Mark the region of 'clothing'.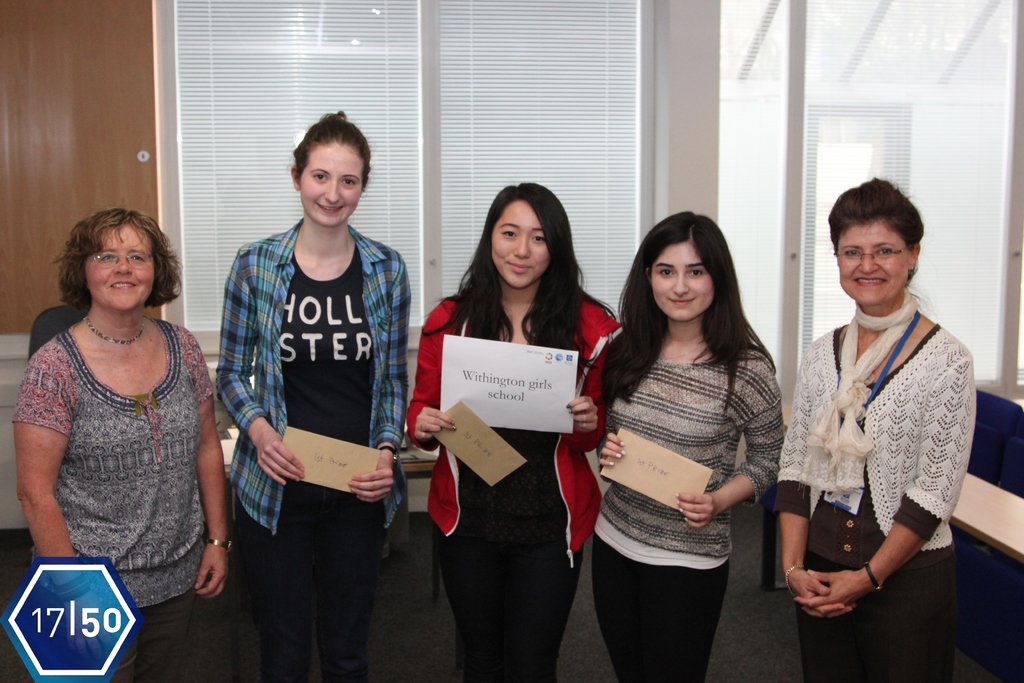
Region: <bbox>13, 313, 230, 682</bbox>.
